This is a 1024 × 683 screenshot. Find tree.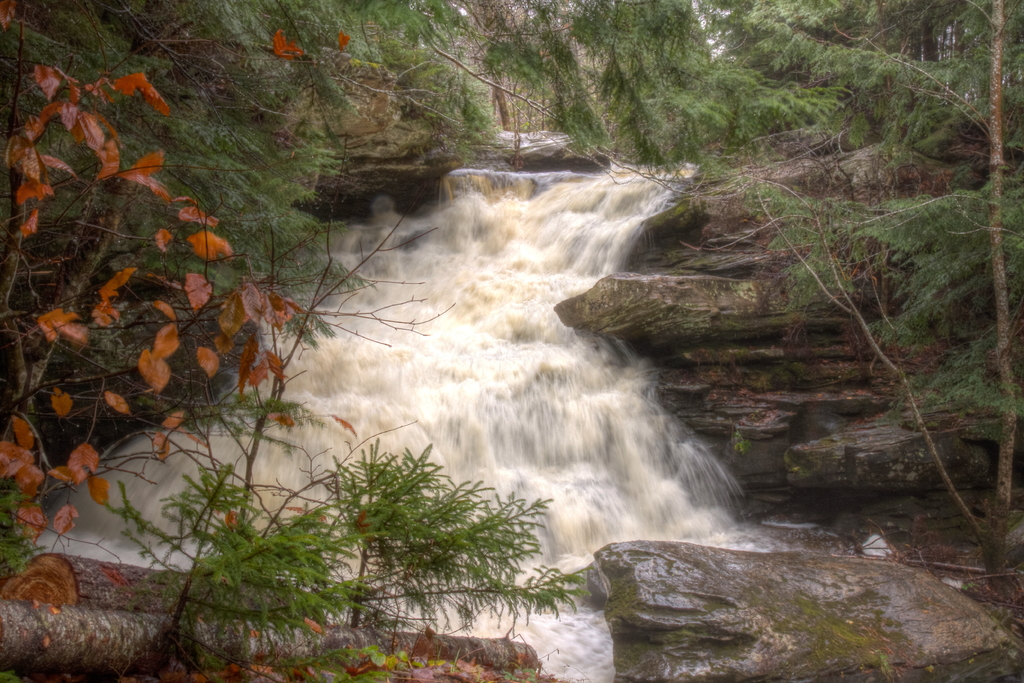
Bounding box: {"left": 477, "top": 0, "right": 1023, "bottom": 577}.
